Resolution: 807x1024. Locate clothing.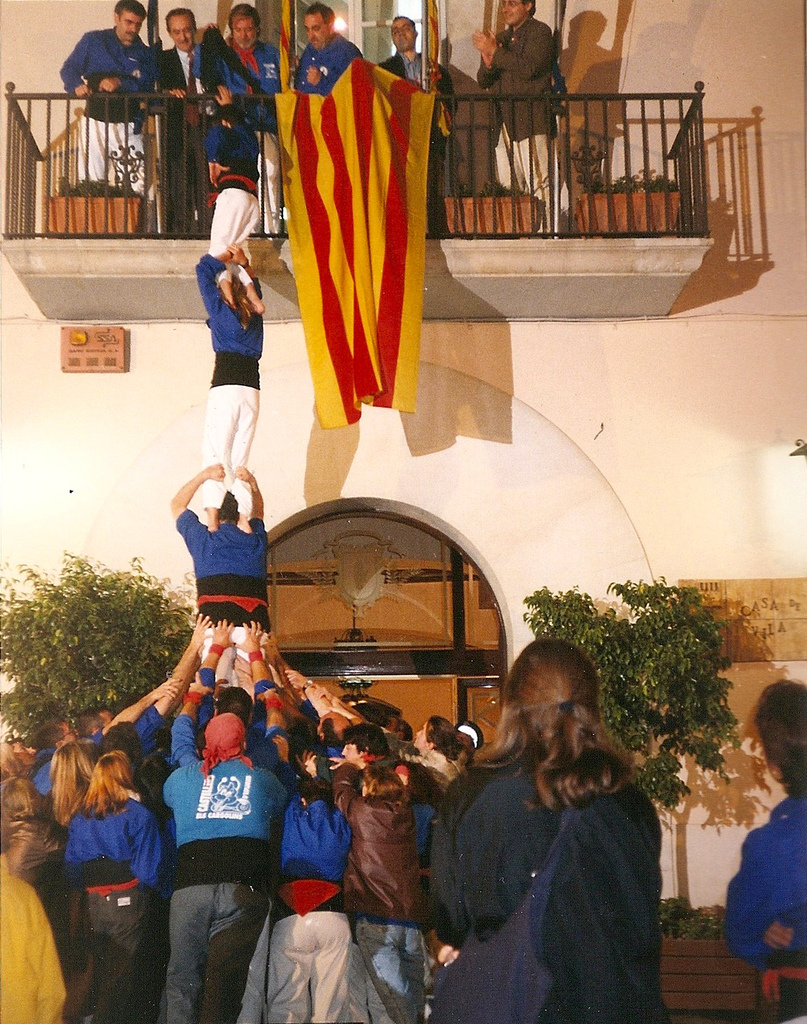
<box>182,514,269,682</box>.
